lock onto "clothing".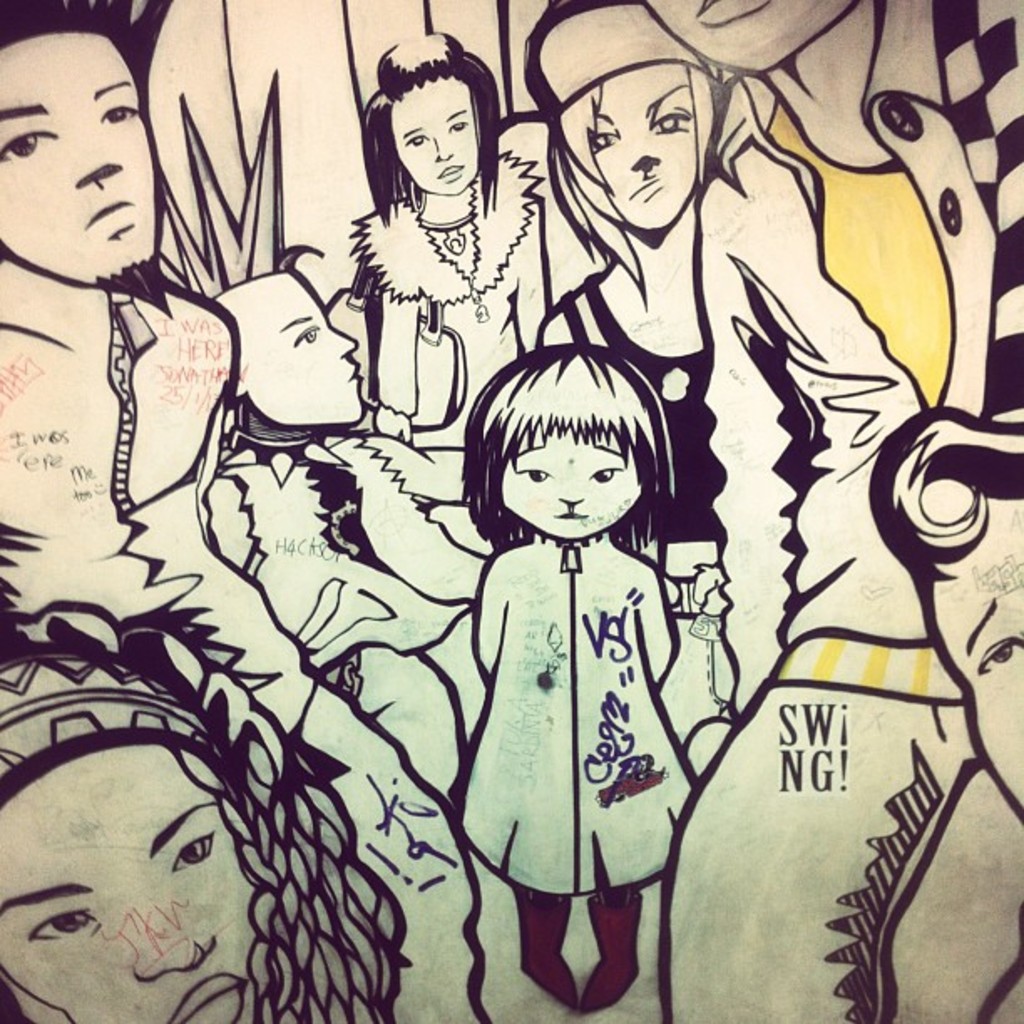
Locked: Rect(554, 268, 738, 781).
